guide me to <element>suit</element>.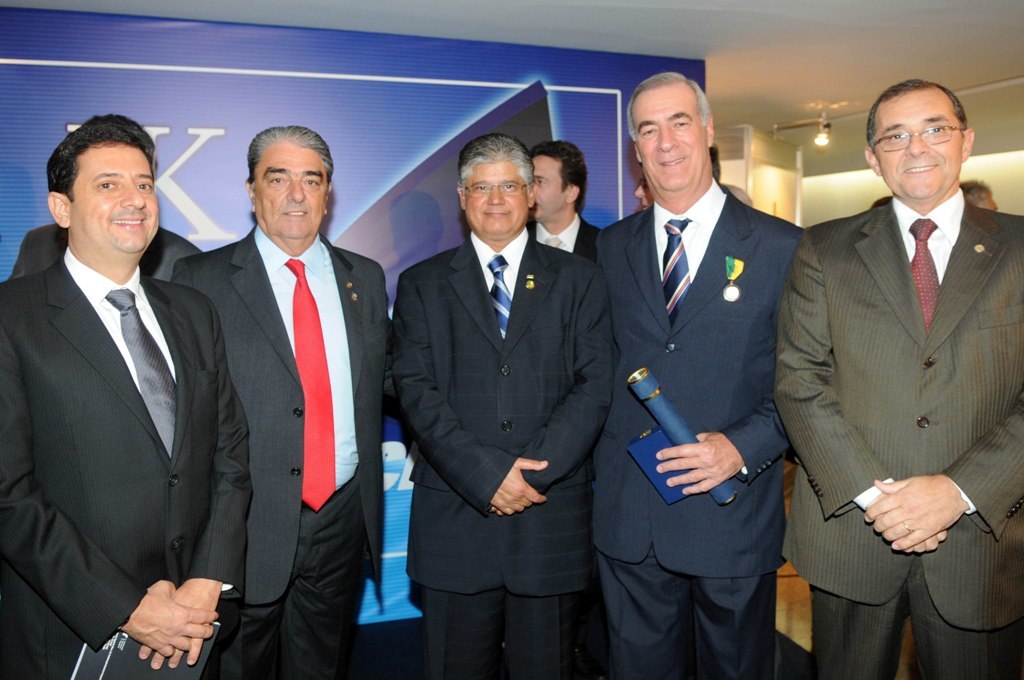
Guidance: [left=596, top=175, right=801, bottom=679].
